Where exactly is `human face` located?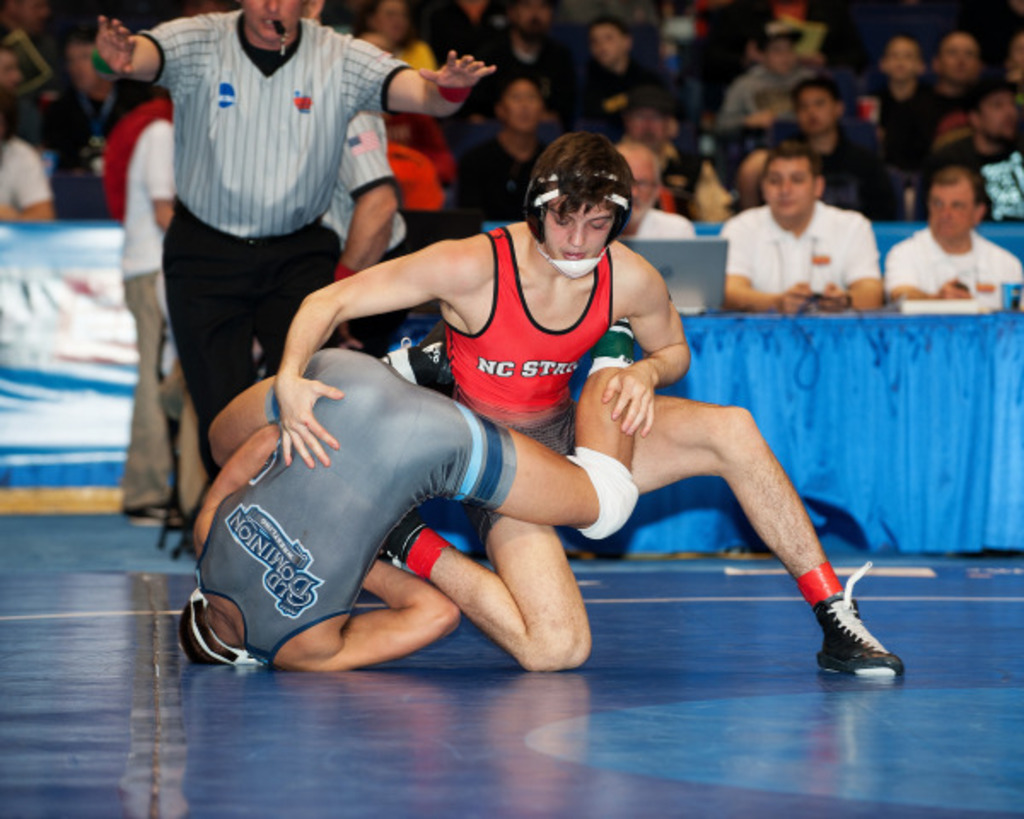
Its bounding box is (x1=65, y1=44, x2=101, y2=92).
